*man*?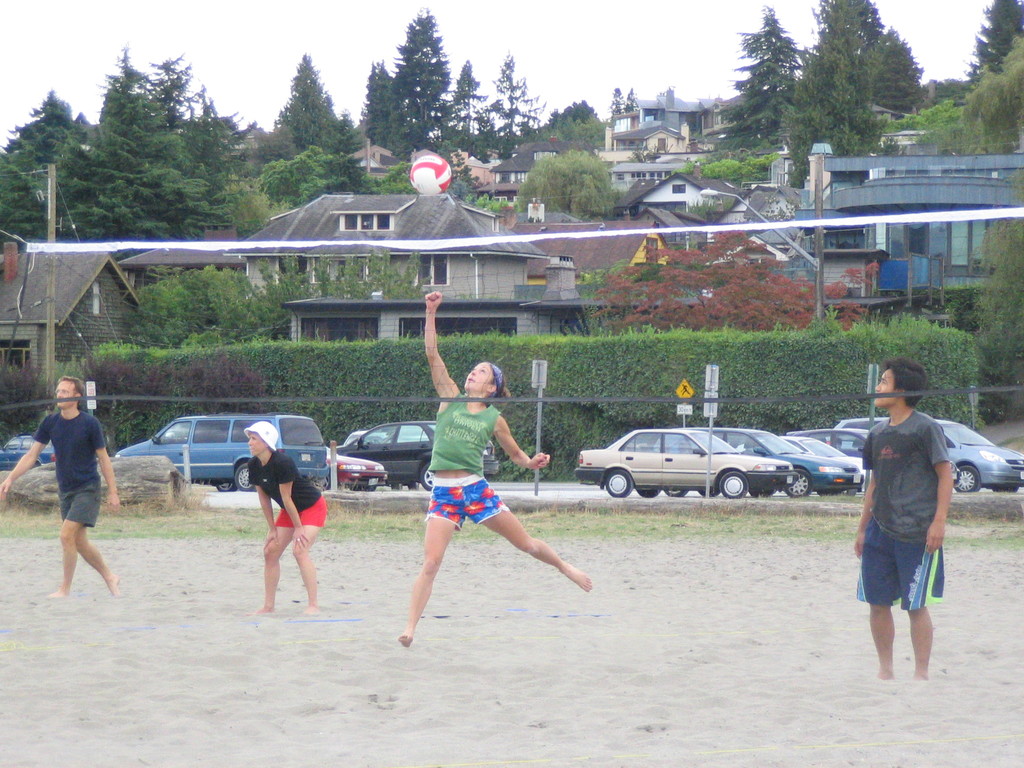
box=[0, 374, 120, 597]
